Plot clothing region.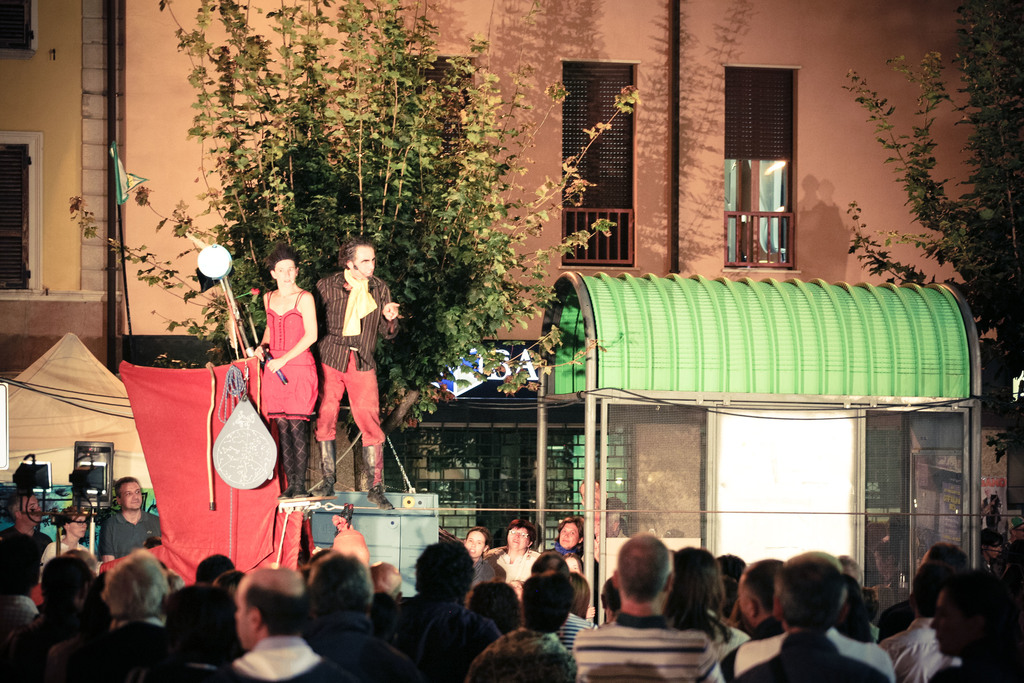
Plotted at x1=148 y1=655 x2=224 y2=682.
